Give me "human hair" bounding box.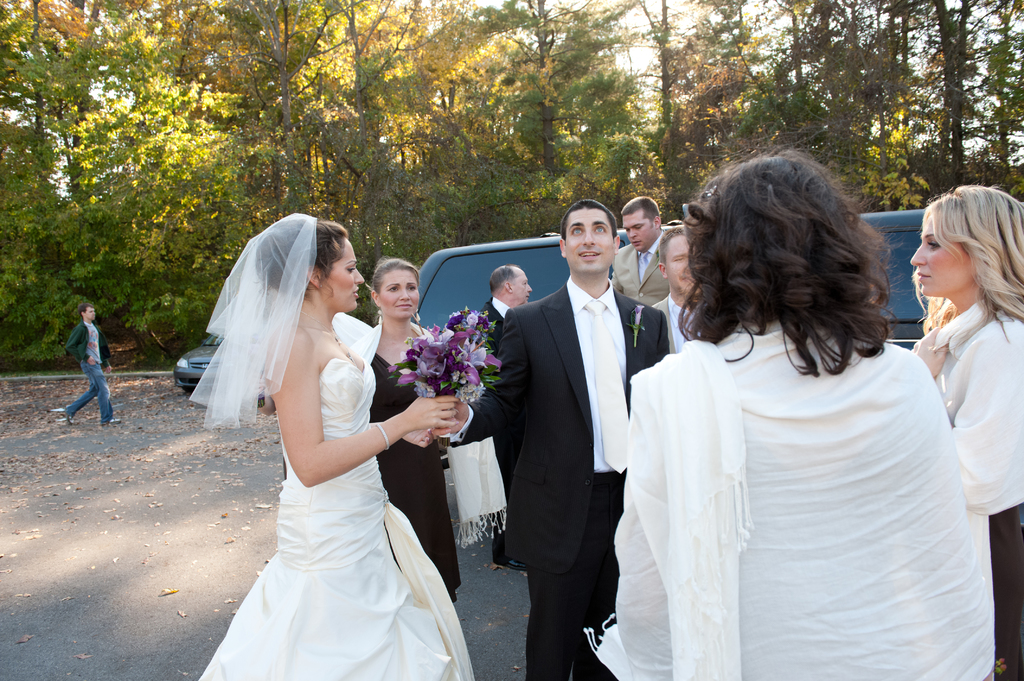
crop(372, 255, 419, 293).
